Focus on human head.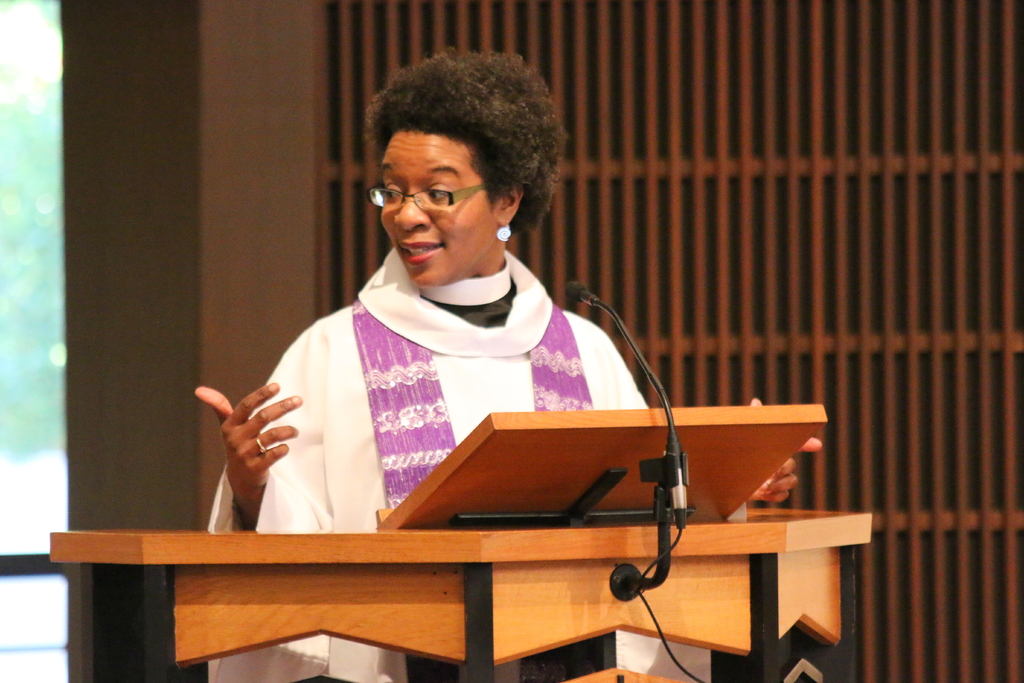
Focused at bbox(356, 88, 543, 276).
